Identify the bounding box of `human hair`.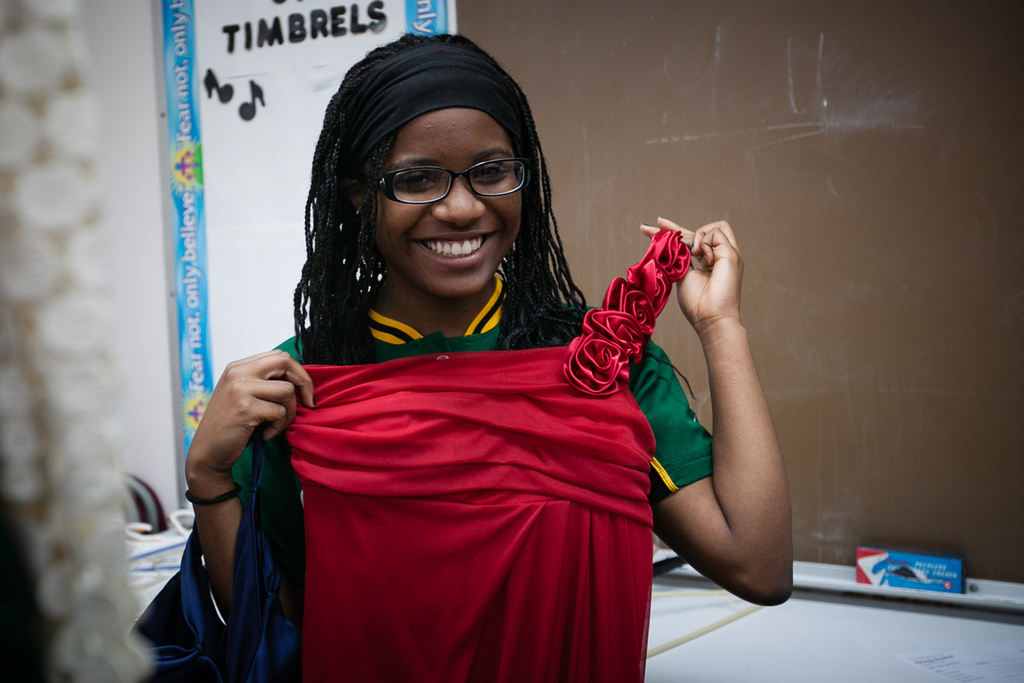
box=[294, 30, 590, 365].
